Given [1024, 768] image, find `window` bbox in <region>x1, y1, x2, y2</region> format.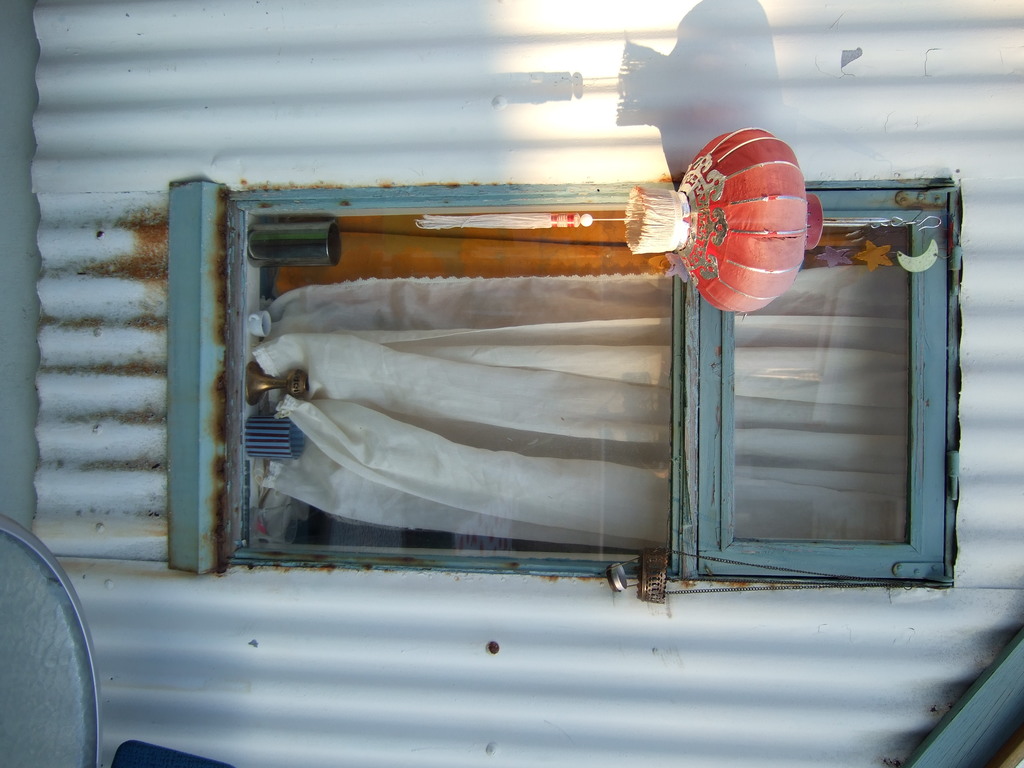
<region>167, 180, 959, 582</region>.
